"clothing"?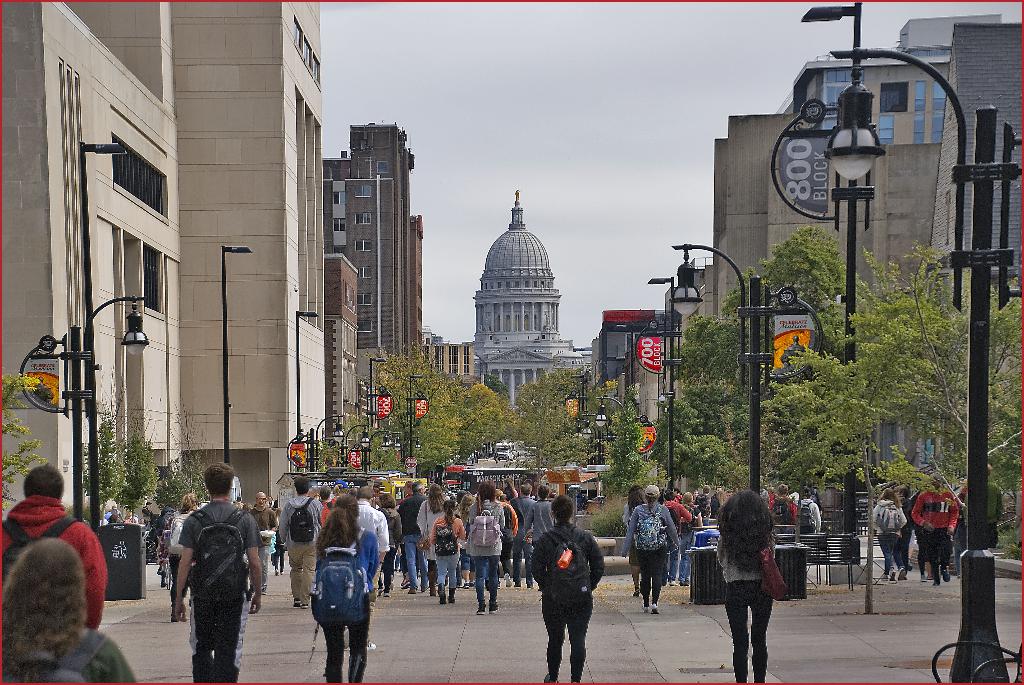
pyautogui.locateOnScreen(534, 501, 607, 668)
